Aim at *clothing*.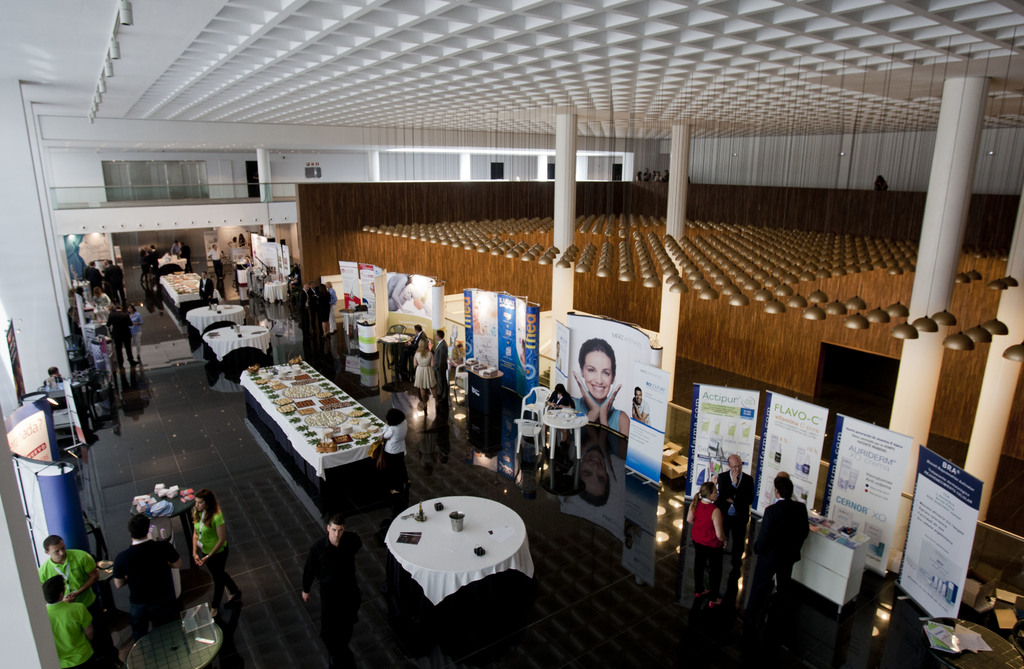
Aimed at [x1=113, y1=541, x2=179, y2=634].
